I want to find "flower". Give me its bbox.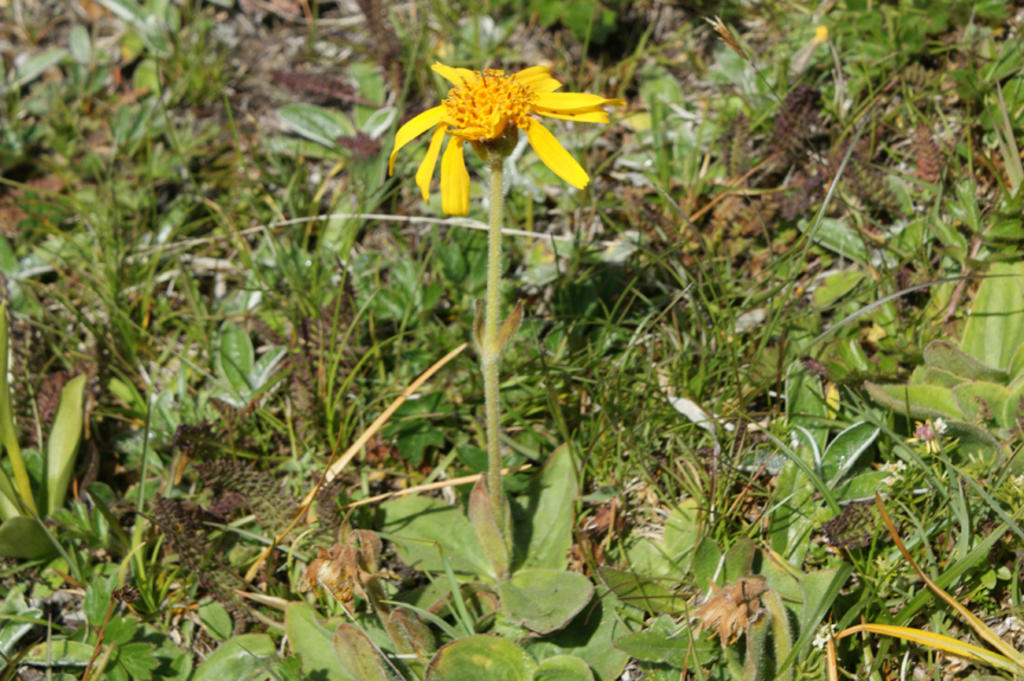
x1=392, y1=27, x2=612, y2=201.
